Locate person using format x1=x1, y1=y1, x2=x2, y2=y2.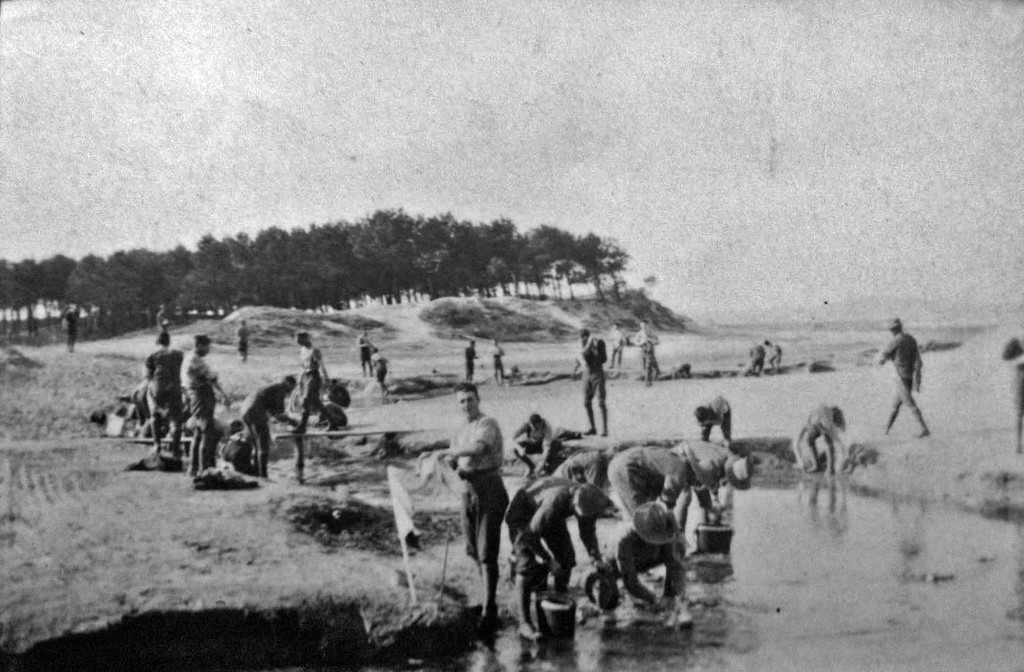
x1=639, y1=317, x2=658, y2=381.
